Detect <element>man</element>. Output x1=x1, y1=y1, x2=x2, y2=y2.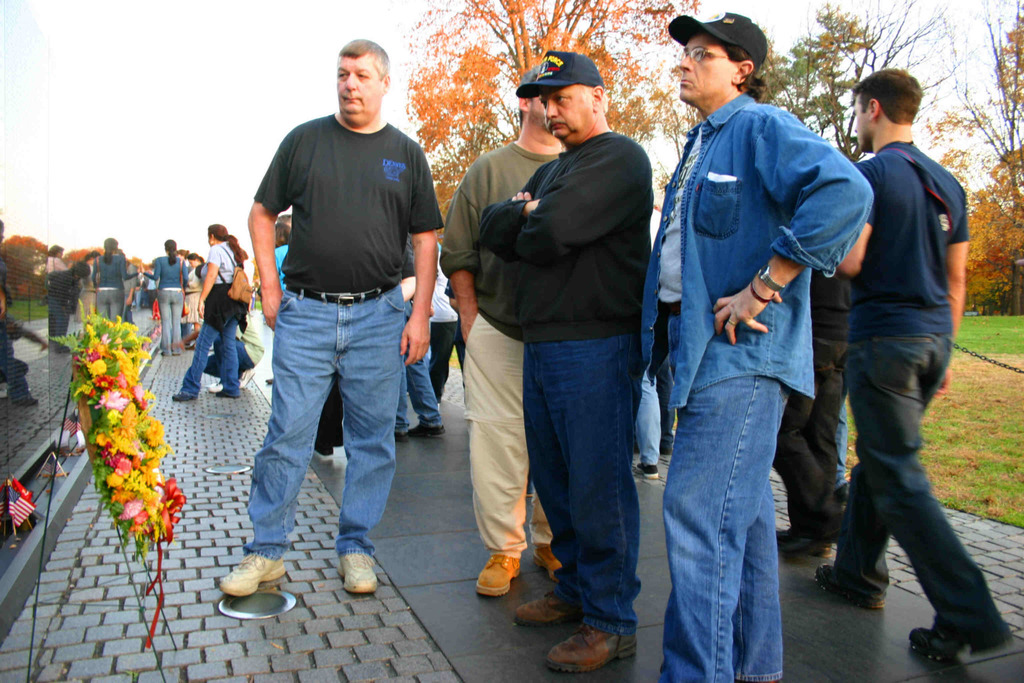
x1=427, y1=259, x2=468, y2=391.
